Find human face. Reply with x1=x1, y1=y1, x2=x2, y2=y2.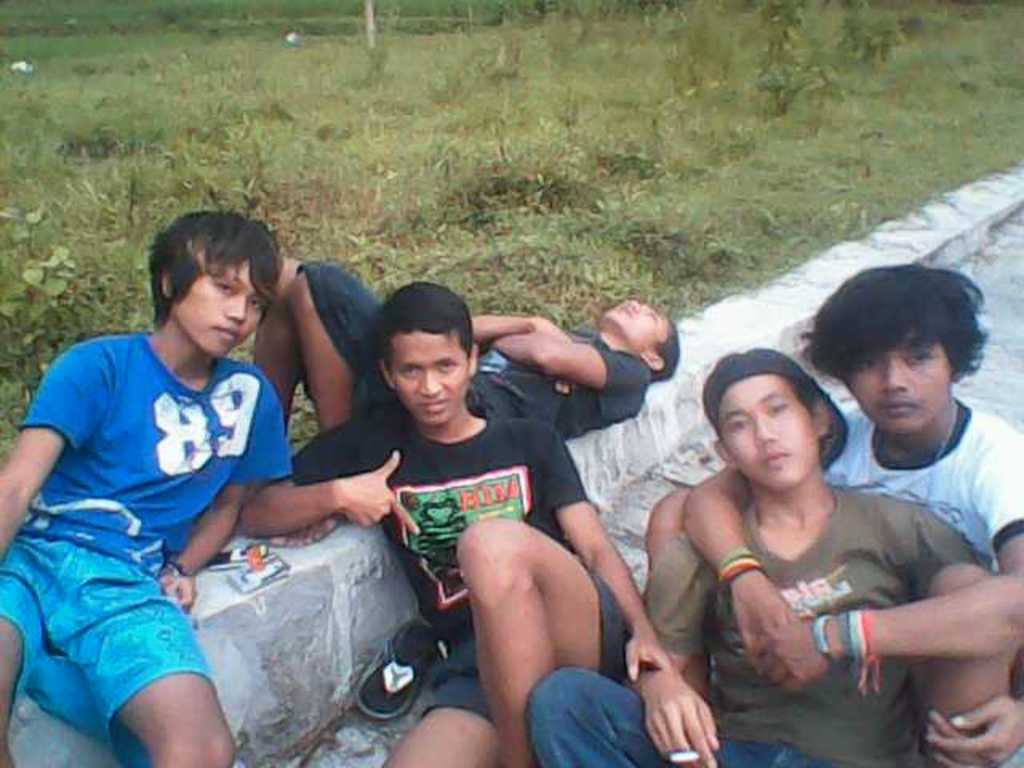
x1=373, y1=282, x2=472, y2=429.
